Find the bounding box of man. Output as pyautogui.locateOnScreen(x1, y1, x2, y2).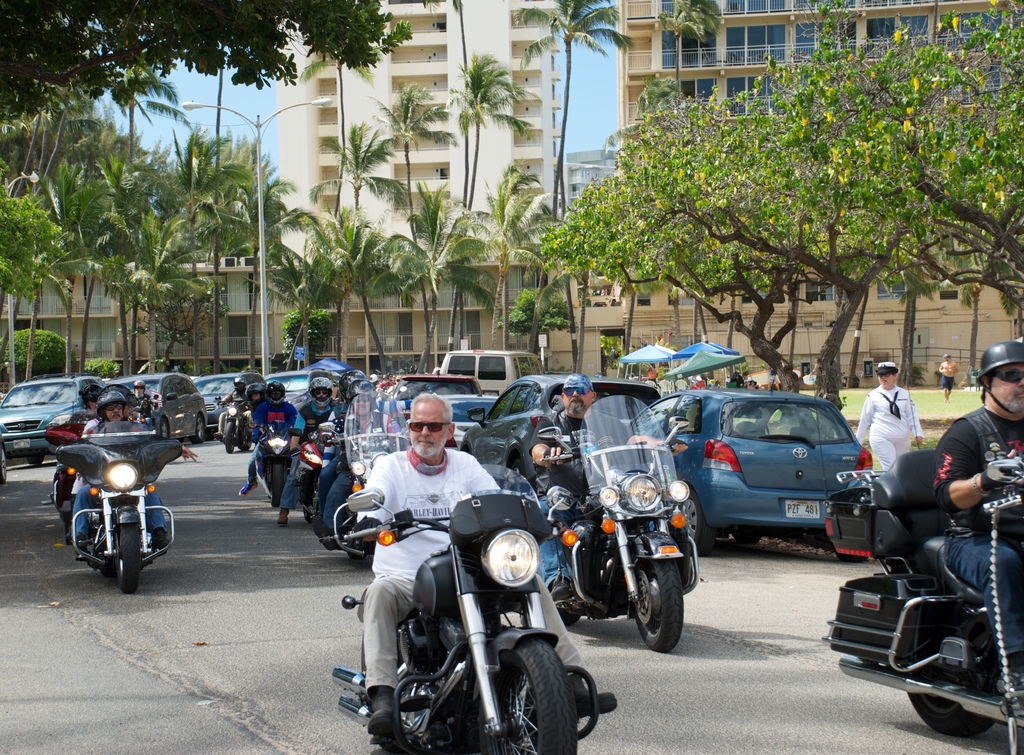
pyautogui.locateOnScreen(72, 389, 198, 555).
